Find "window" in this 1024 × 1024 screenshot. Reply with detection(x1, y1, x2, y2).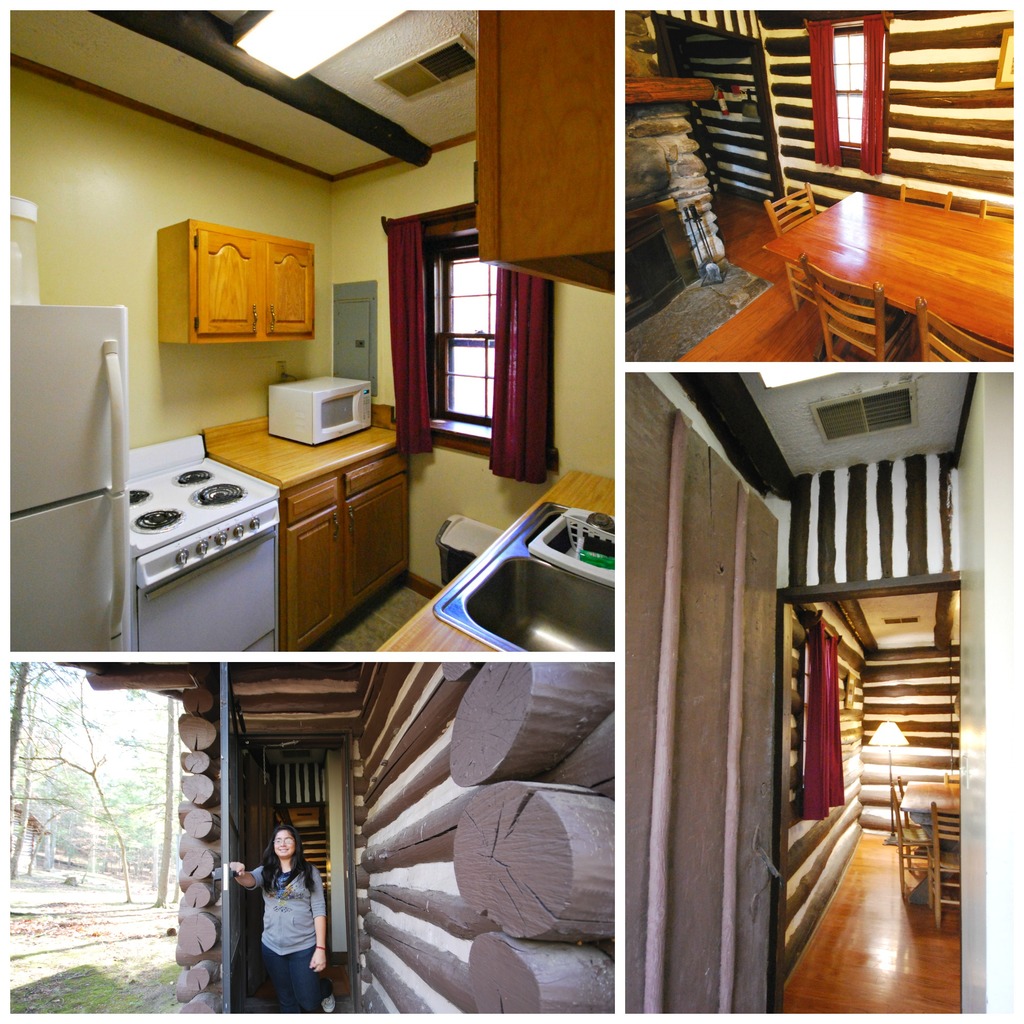
detection(424, 241, 513, 429).
